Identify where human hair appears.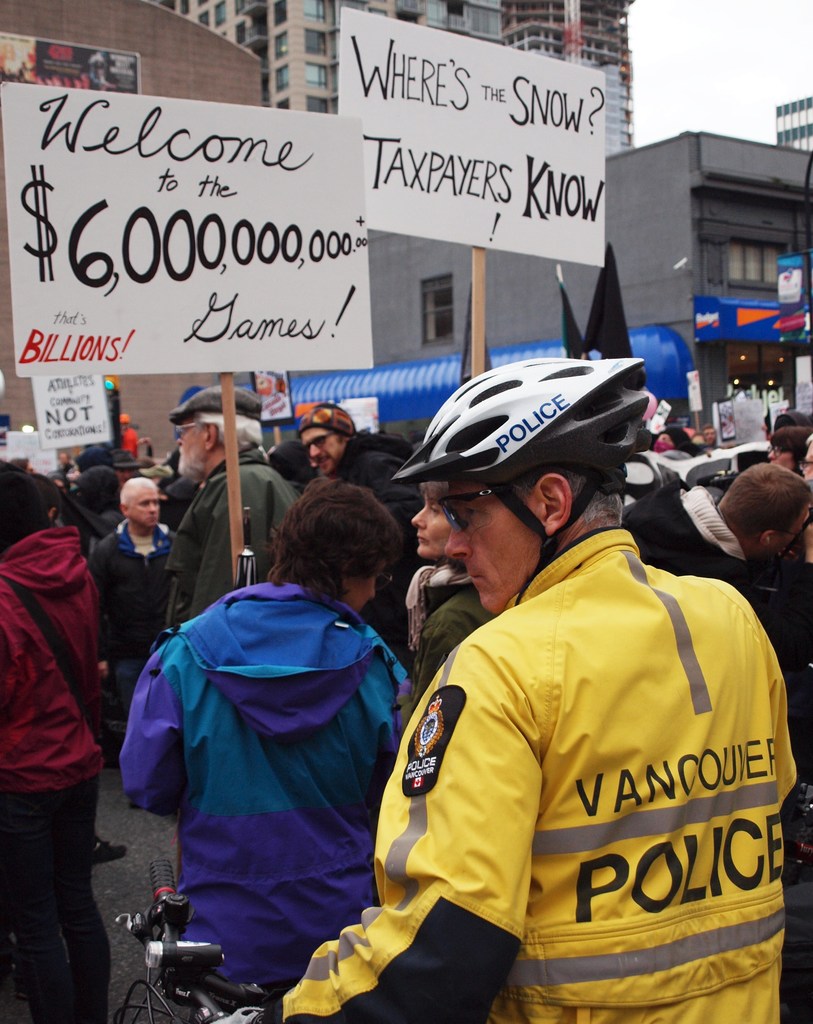
Appears at [714,461,810,541].
